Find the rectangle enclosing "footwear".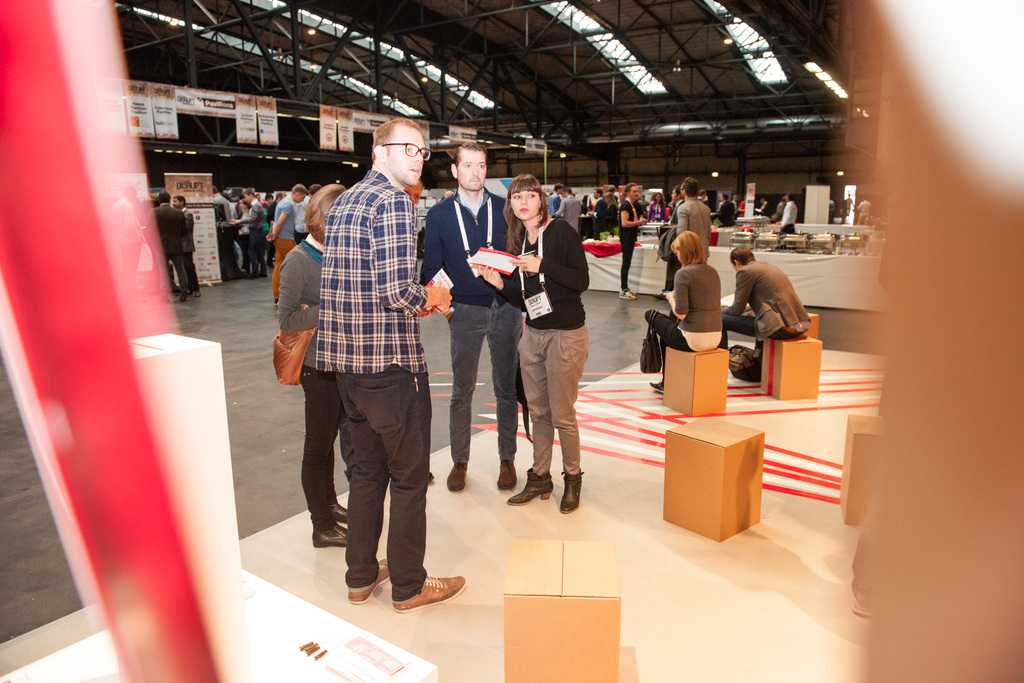
<region>648, 379, 666, 392</region>.
